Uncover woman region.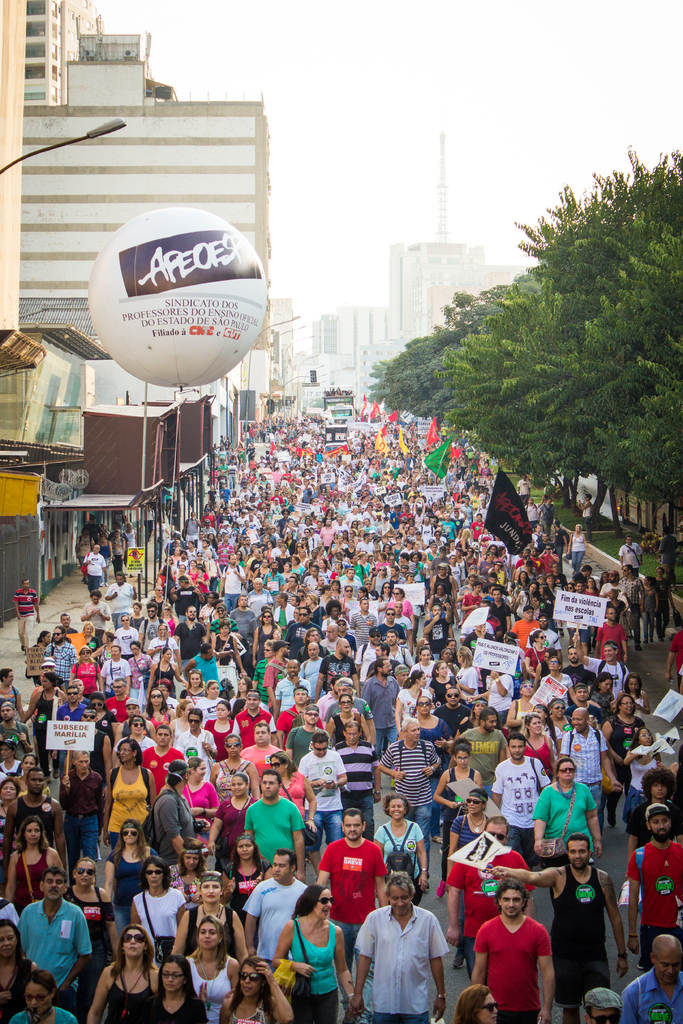
Uncovered: (182, 758, 219, 821).
